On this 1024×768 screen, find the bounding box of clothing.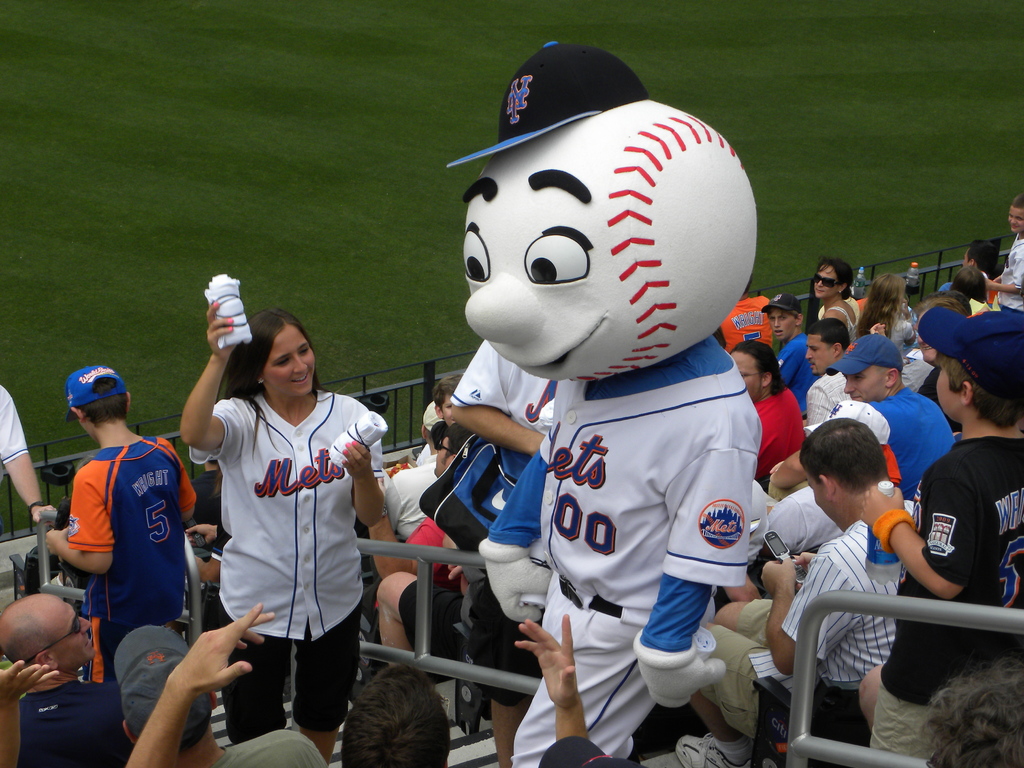
Bounding box: 182:367:364:705.
